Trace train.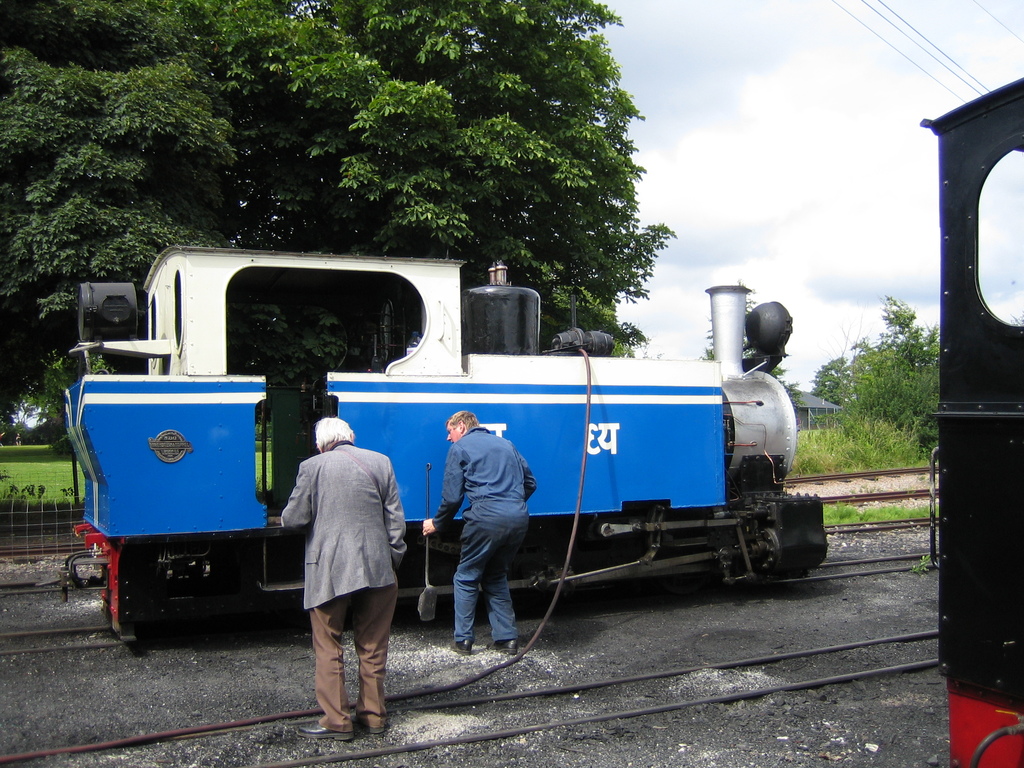
Traced to pyautogui.locateOnScreen(918, 78, 1023, 767).
